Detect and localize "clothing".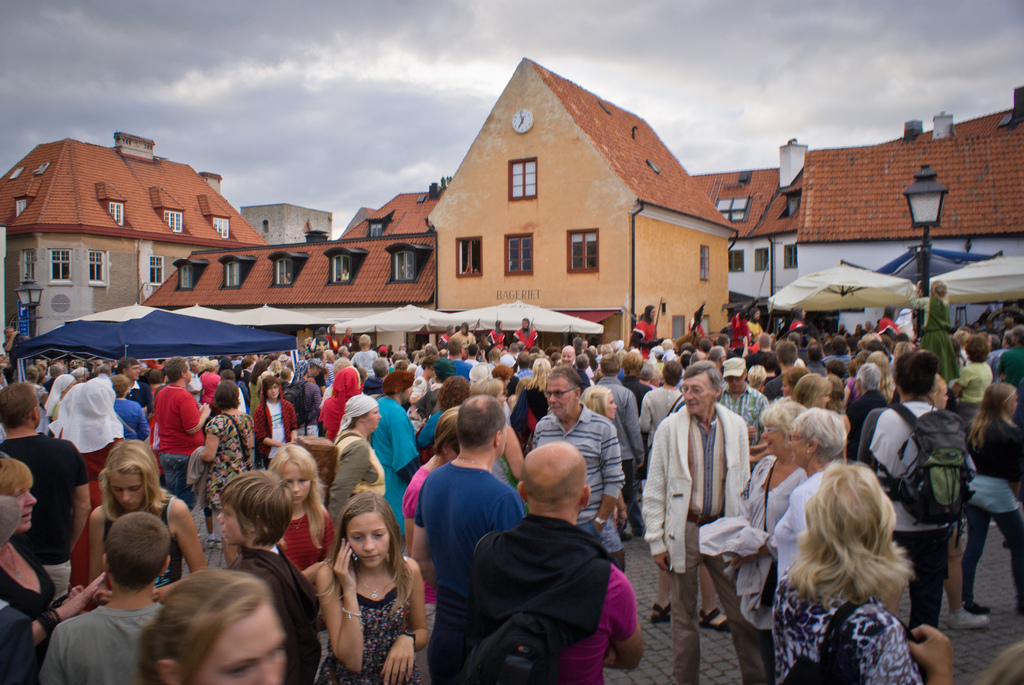
Localized at box(244, 369, 252, 390).
